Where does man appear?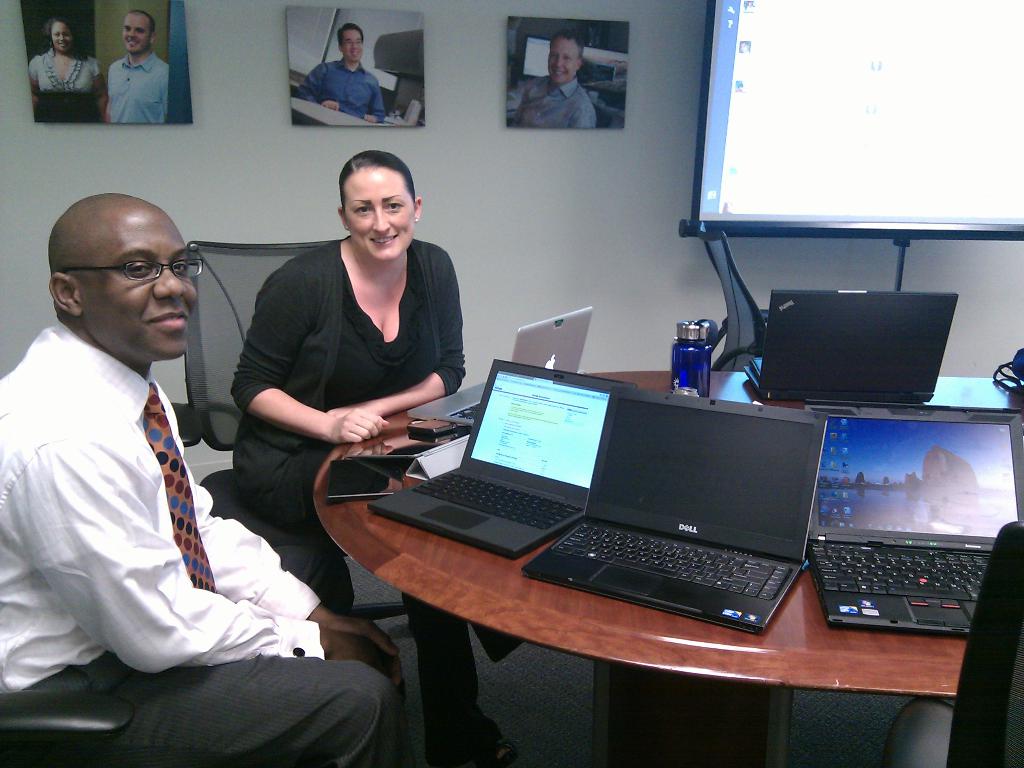
Appears at left=106, top=12, right=178, bottom=129.
